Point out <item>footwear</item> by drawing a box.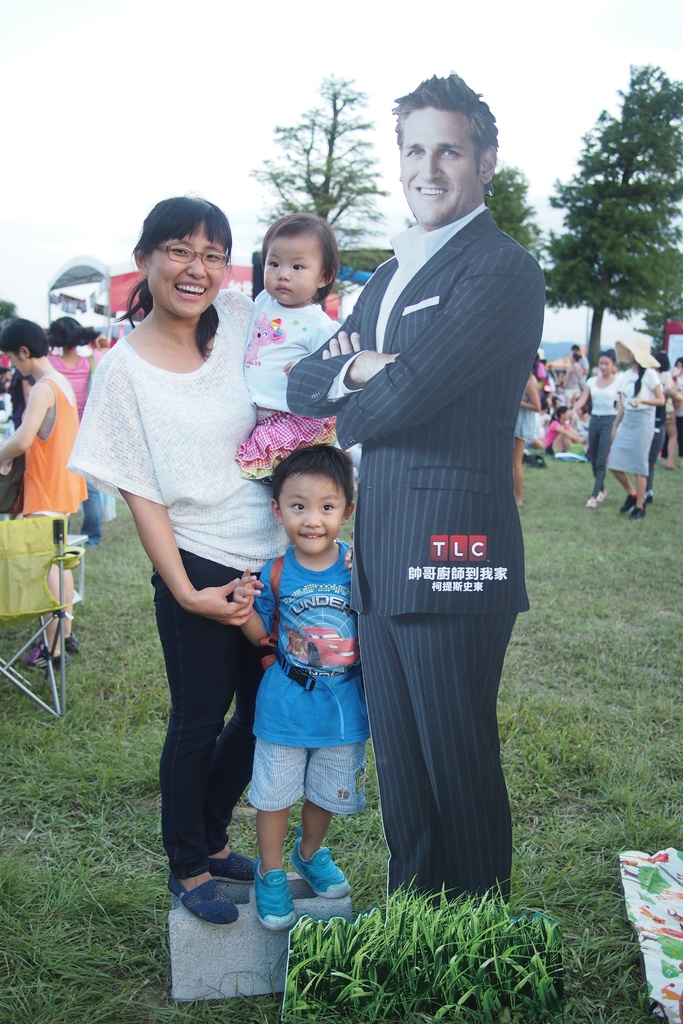
590,489,609,510.
